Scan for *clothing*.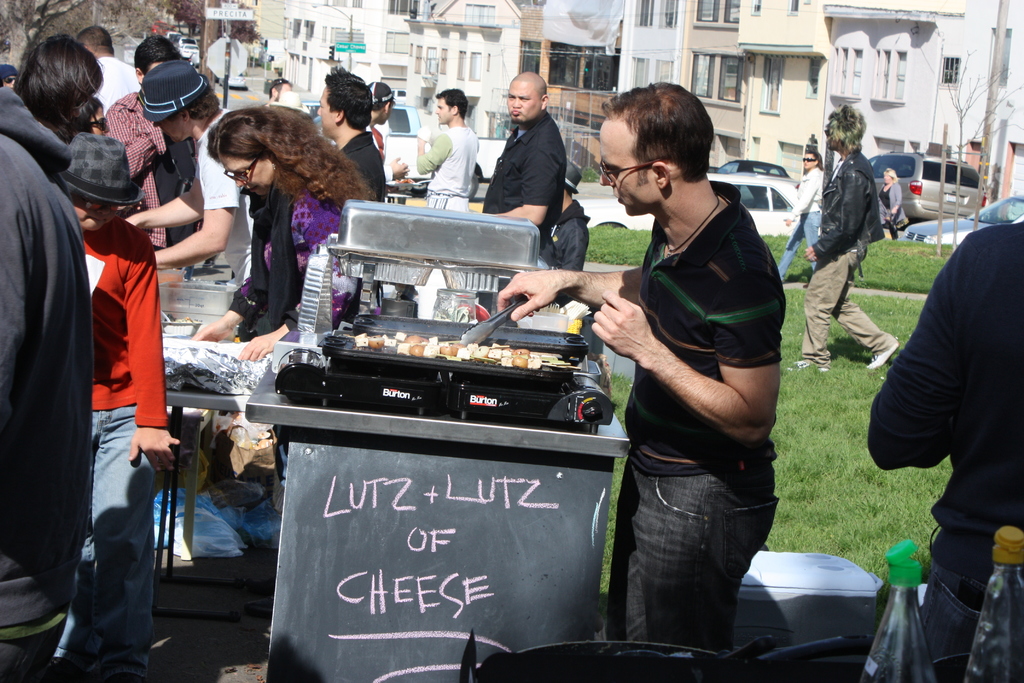
Scan result: (left=247, top=163, right=355, bottom=339).
